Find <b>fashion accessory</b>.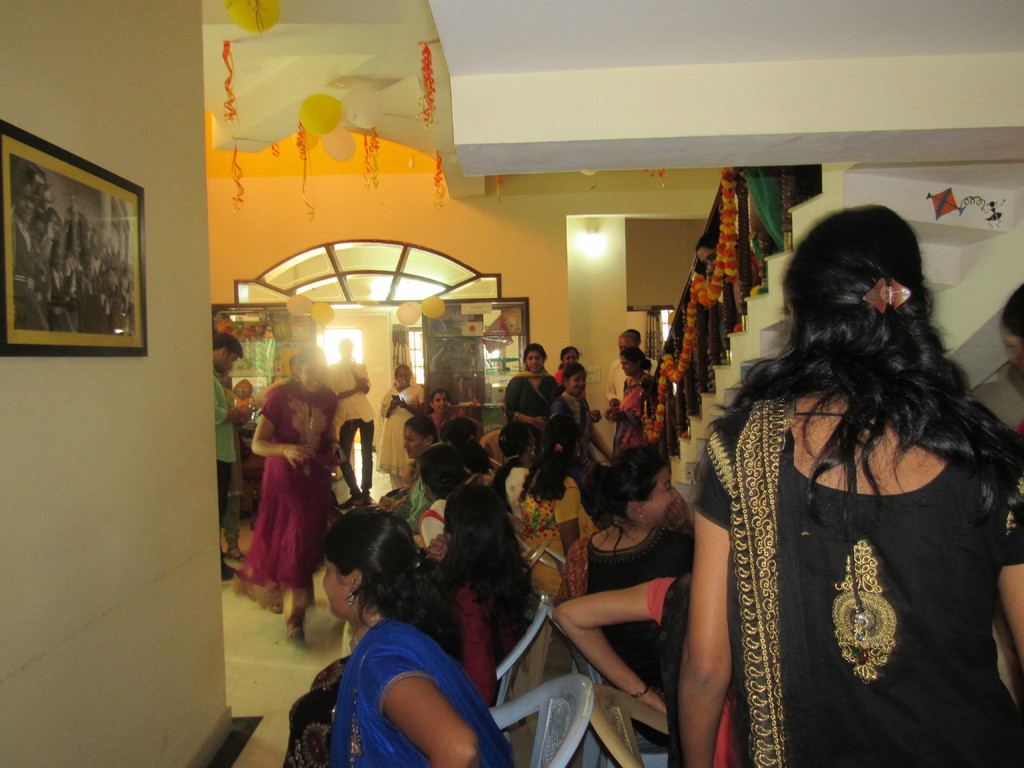
[left=529, top=448, right=534, bottom=454].
